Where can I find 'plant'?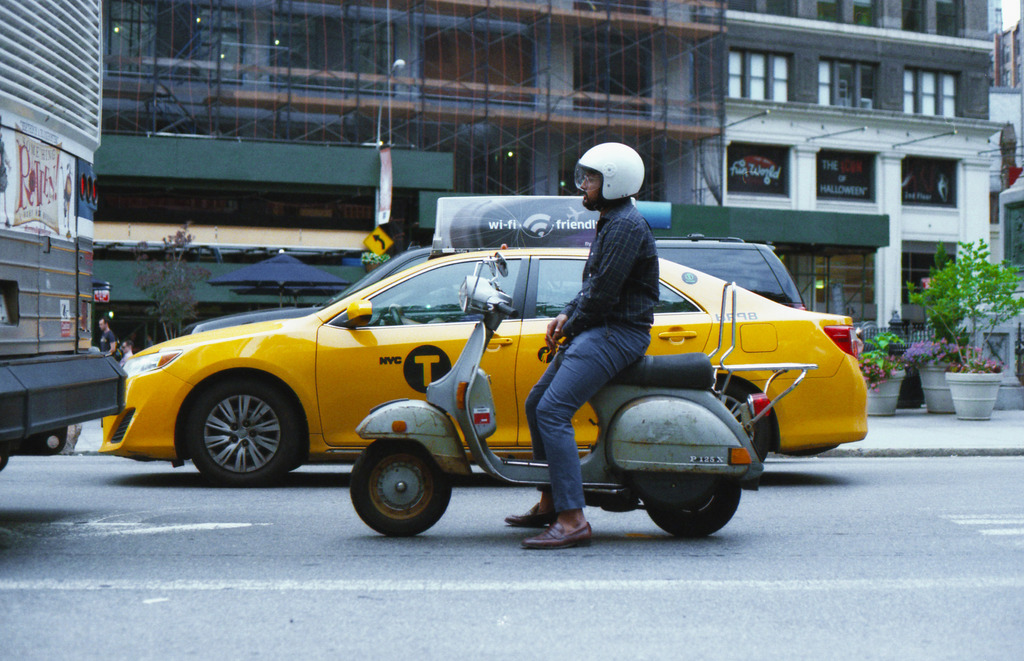
You can find it at pyautogui.locateOnScreen(926, 224, 1005, 369).
